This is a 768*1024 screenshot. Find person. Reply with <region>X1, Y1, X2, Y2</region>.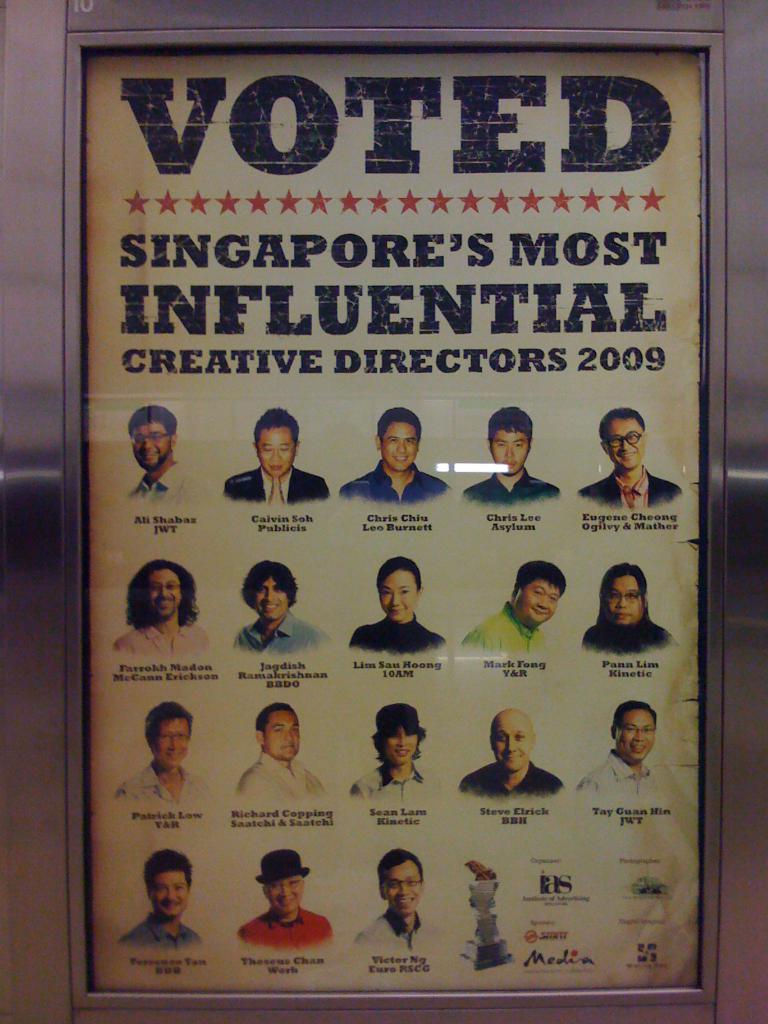
<region>235, 700, 333, 805</region>.
